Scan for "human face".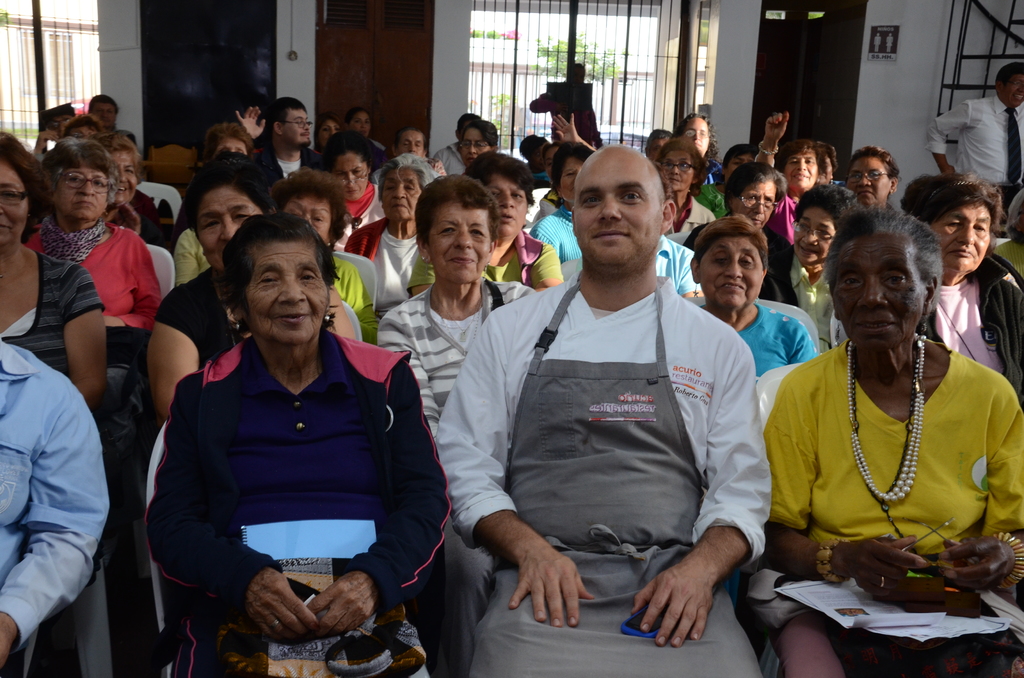
Scan result: bbox=(242, 242, 327, 344).
